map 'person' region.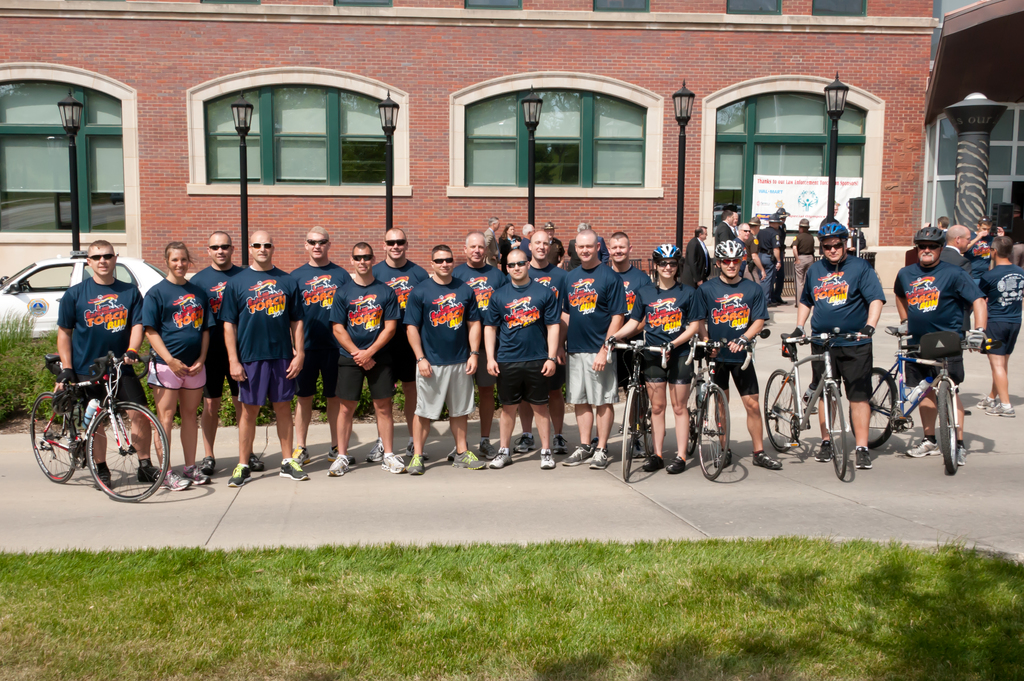
Mapped to x1=897, y1=228, x2=977, y2=454.
